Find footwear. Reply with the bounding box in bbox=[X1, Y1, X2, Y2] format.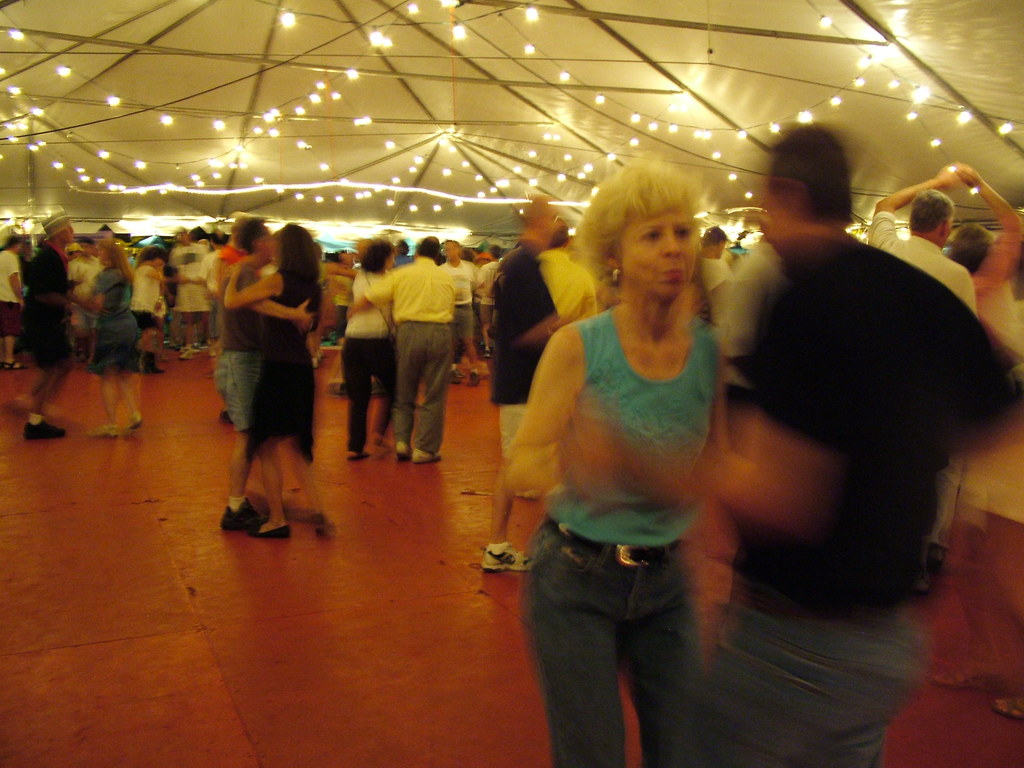
bbox=[225, 499, 257, 534].
